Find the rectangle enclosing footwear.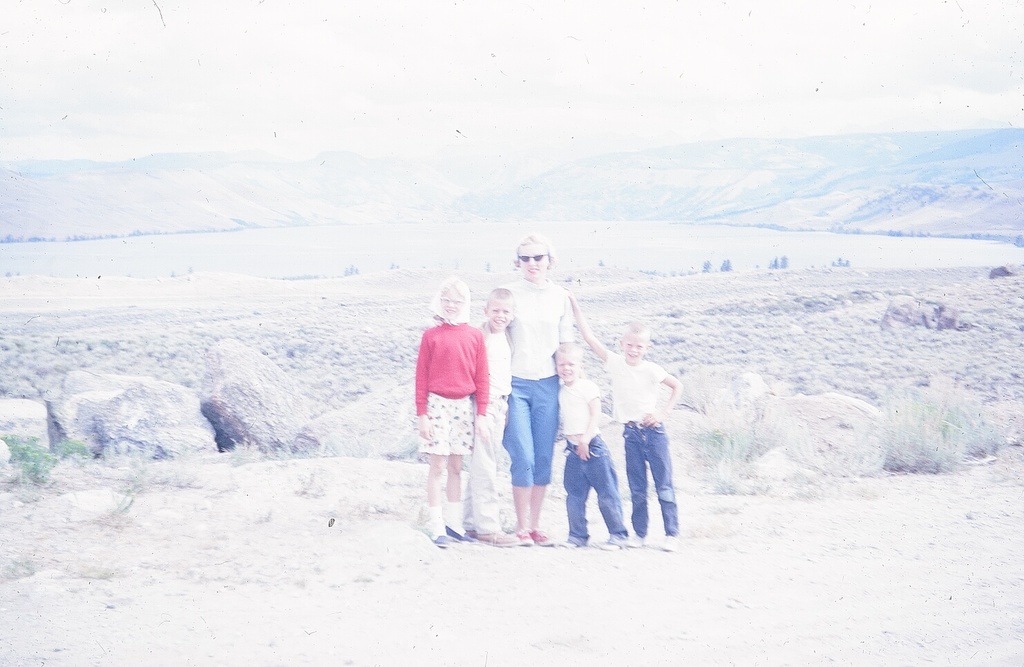
bbox(475, 528, 513, 546).
